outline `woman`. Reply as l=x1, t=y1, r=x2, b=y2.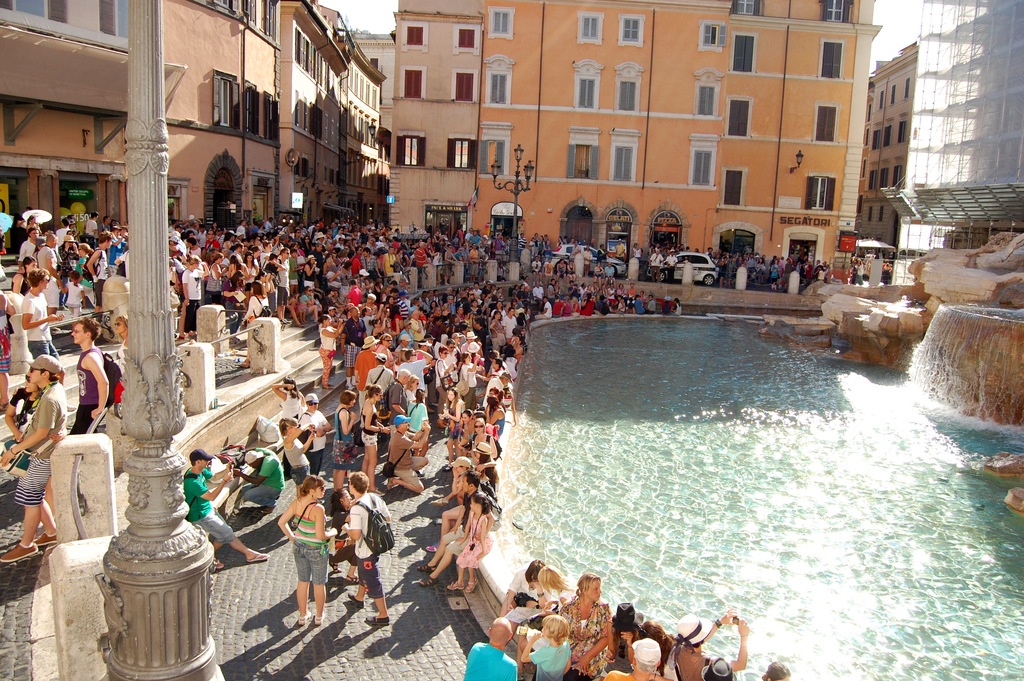
l=202, t=248, r=228, b=306.
